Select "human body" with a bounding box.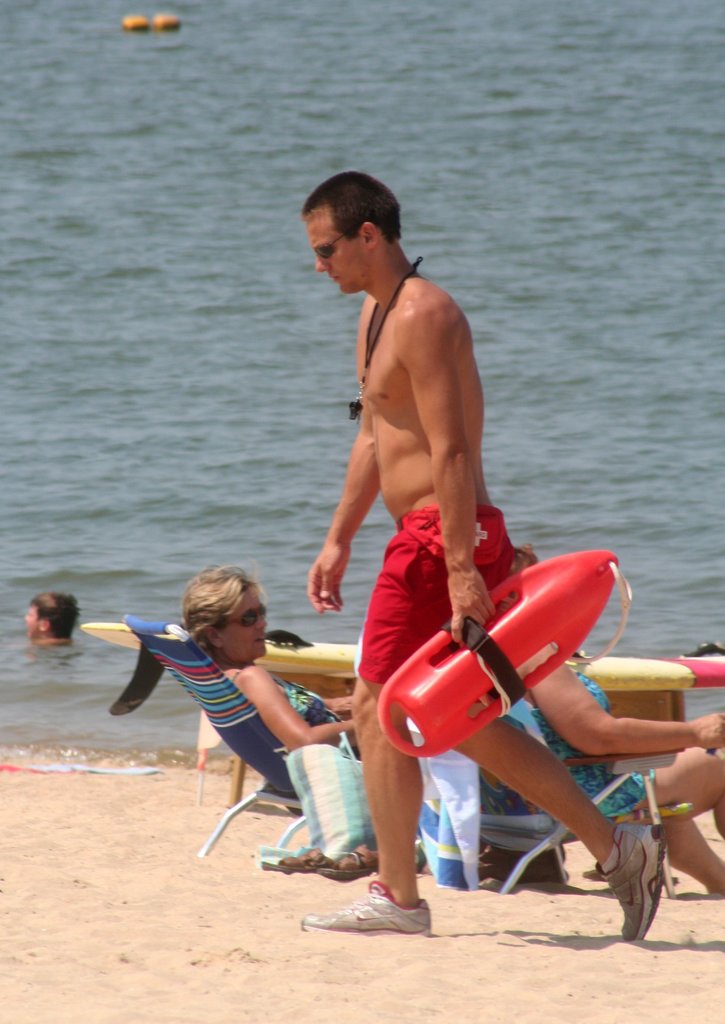
box(503, 648, 724, 904).
